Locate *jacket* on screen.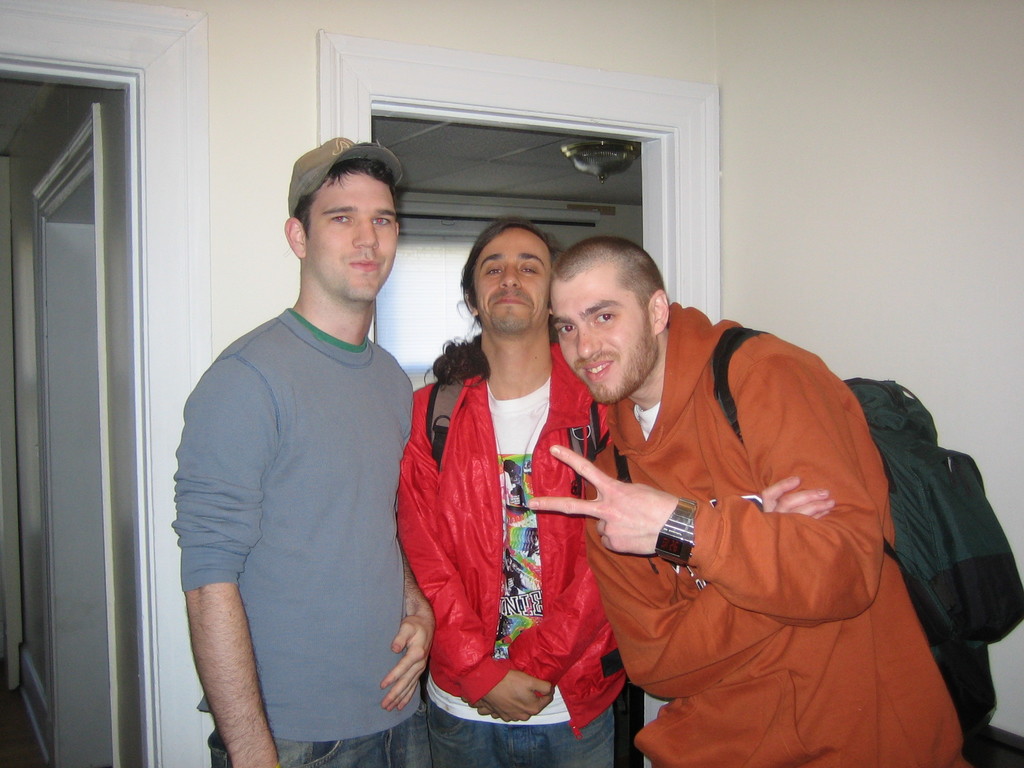
On screen at [387, 336, 634, 740].
